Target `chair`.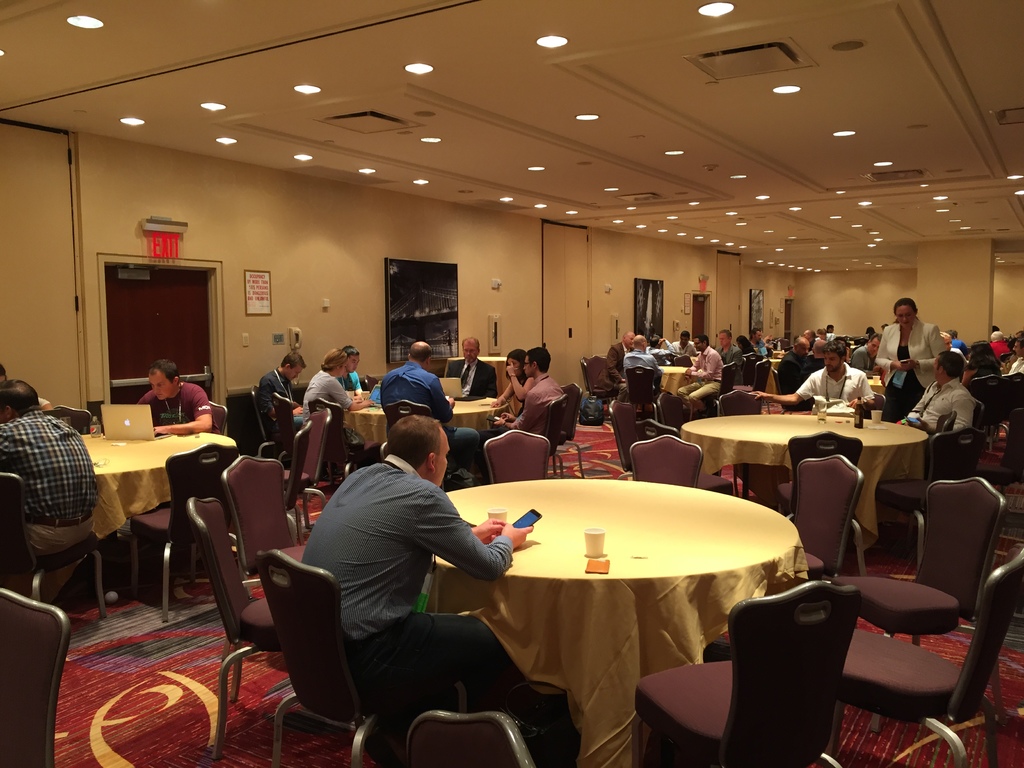
Target region: pyautogui.locateOnScreen(0, 474, 109, 616).
